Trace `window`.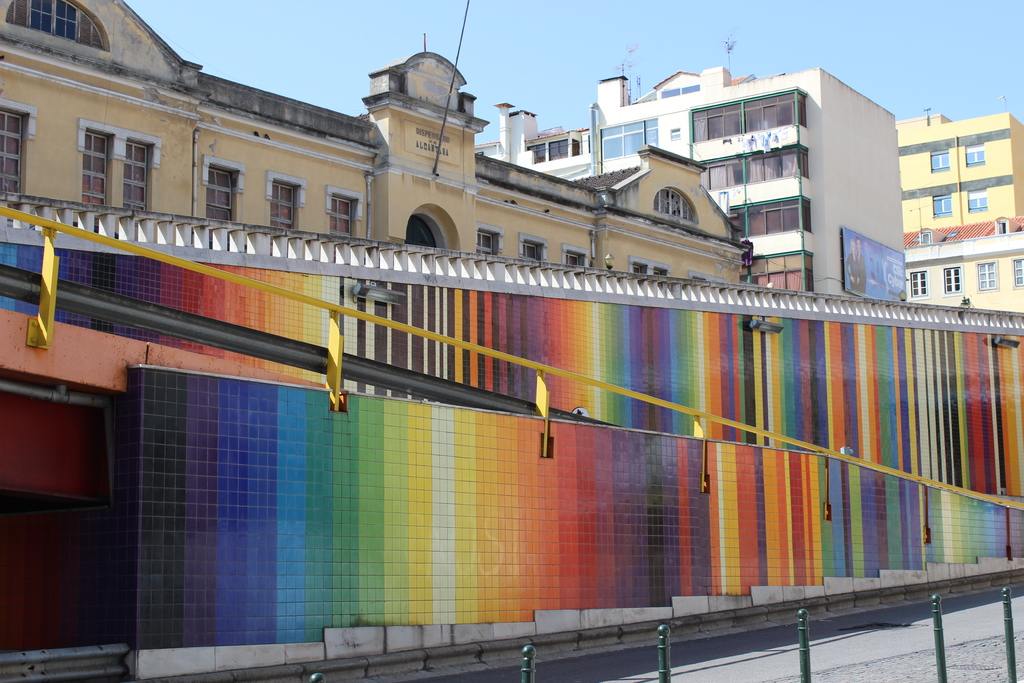
Traced to (561, 253, 580, 267).
